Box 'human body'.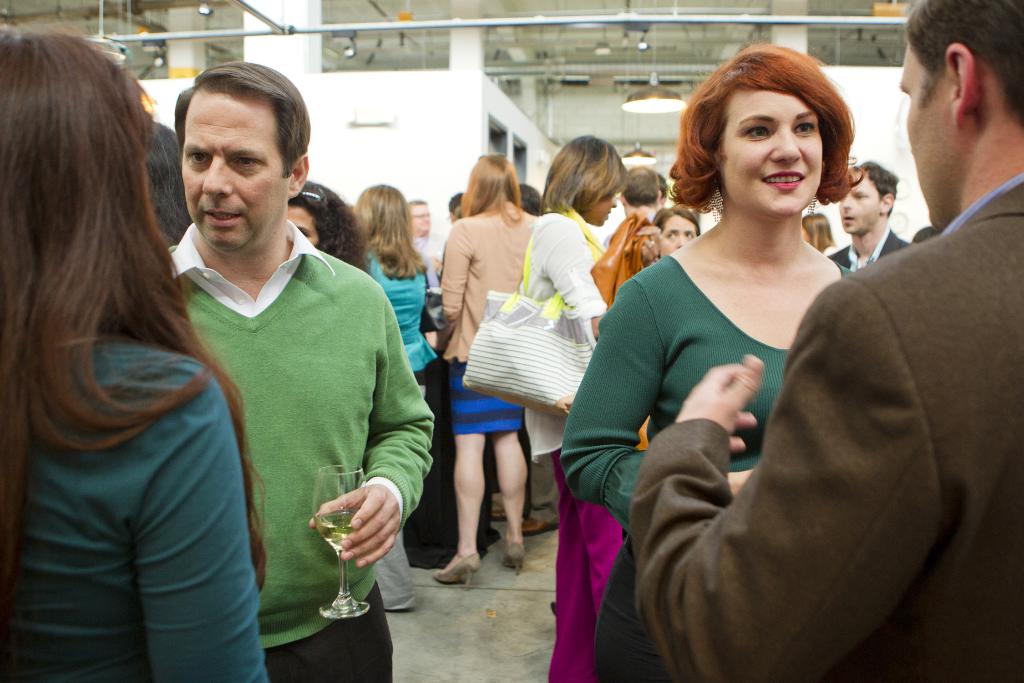
detection(620, 3, 1023, 682).
